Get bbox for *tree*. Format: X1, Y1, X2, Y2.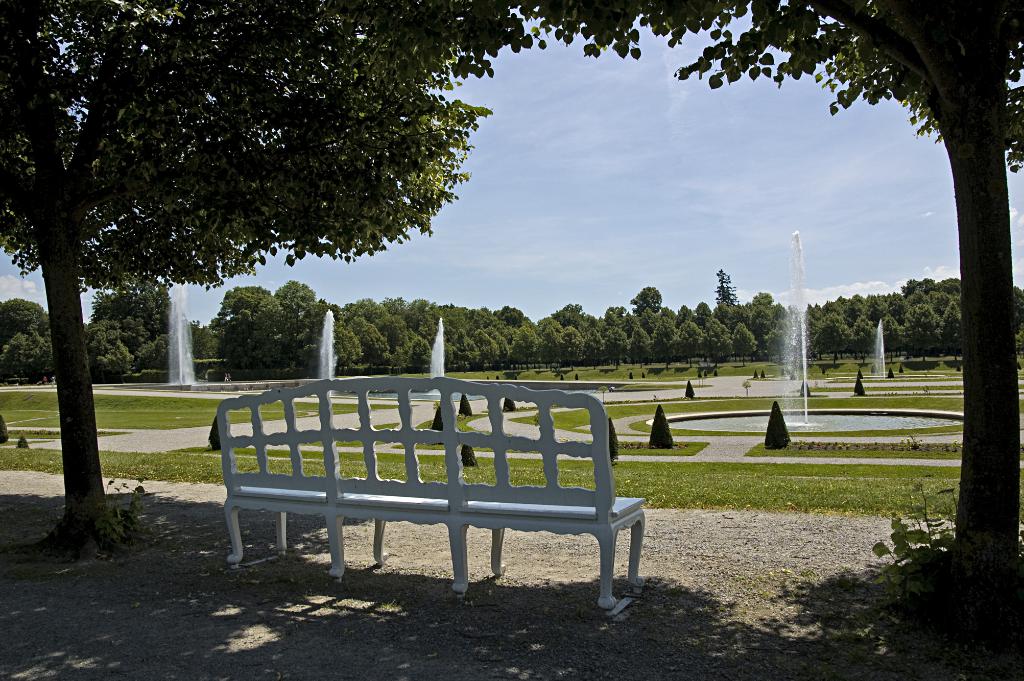
216, 313, 305, 380.
